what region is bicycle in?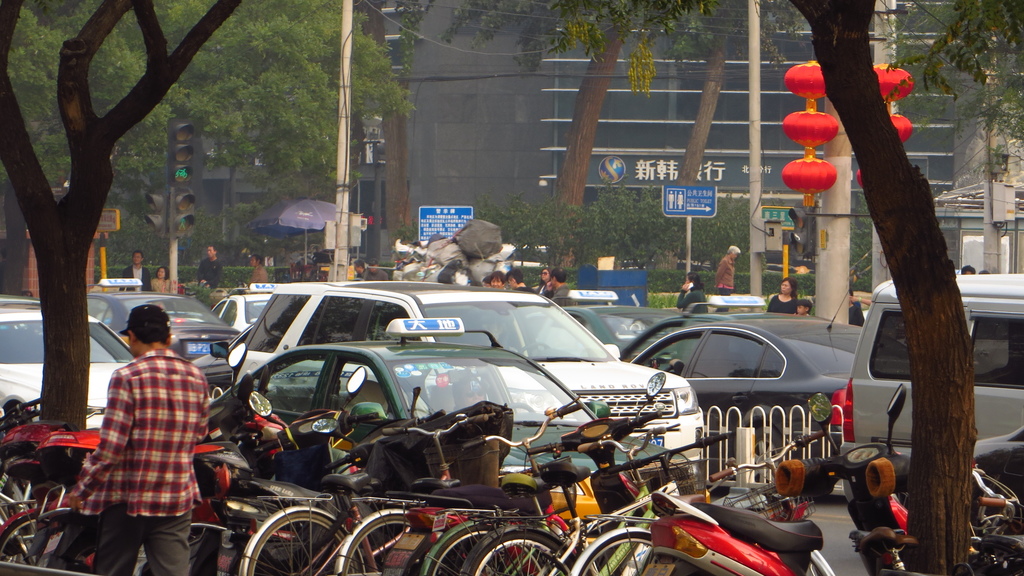
region(258, 392, 532, 574).
